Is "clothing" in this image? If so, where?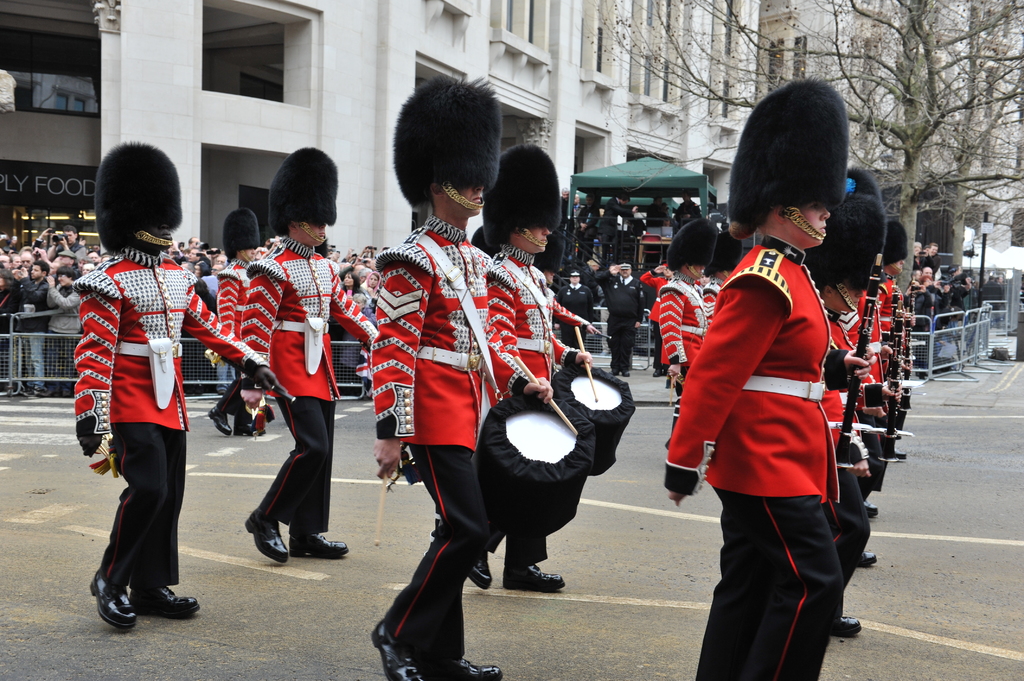
Yes, at 48, 284, 76, 390.
